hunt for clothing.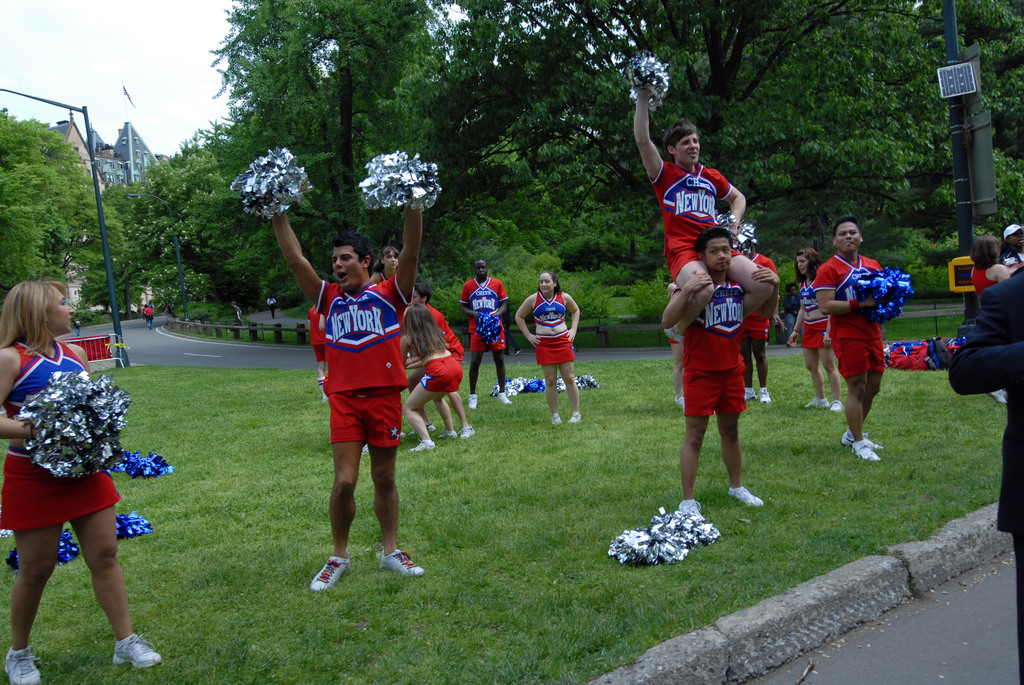
Hunted down at (17,342,131,581).
